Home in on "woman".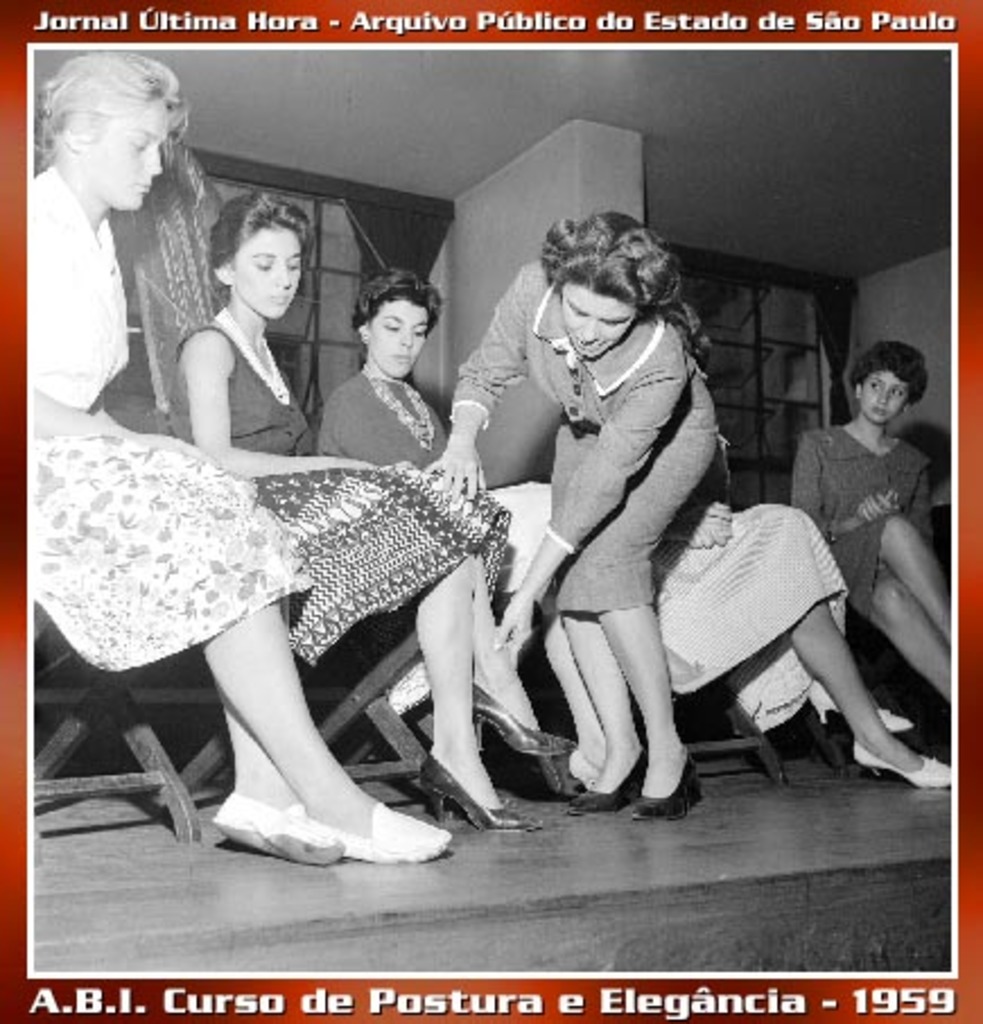
Homed in at box(314, 262, 565, 789).
